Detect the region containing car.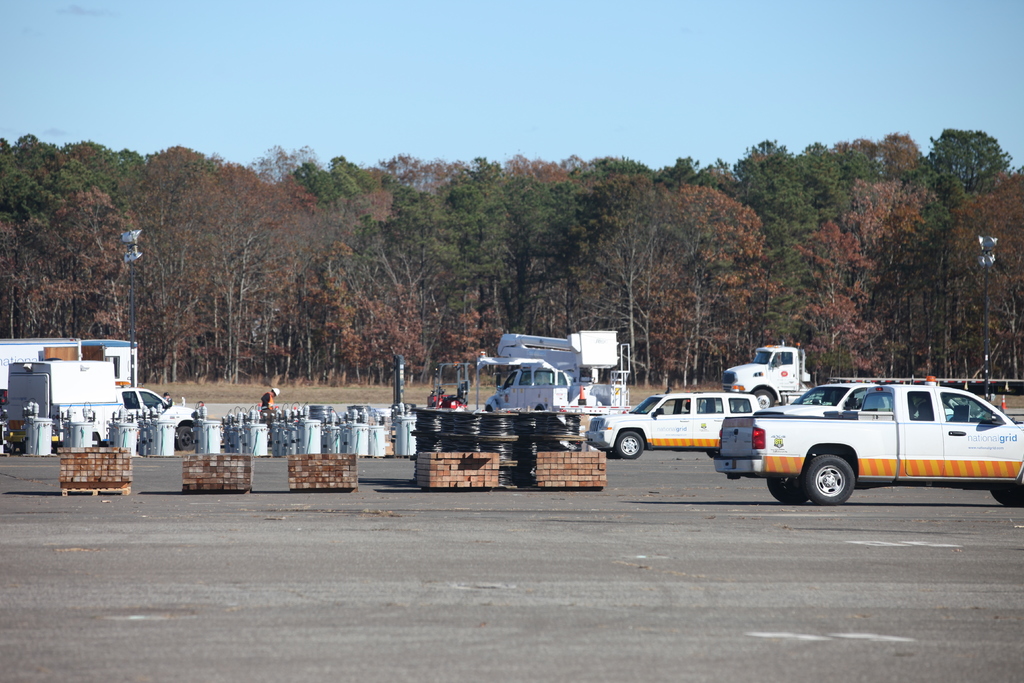
(x1=584, y1=391, x2=756, y2=459).
